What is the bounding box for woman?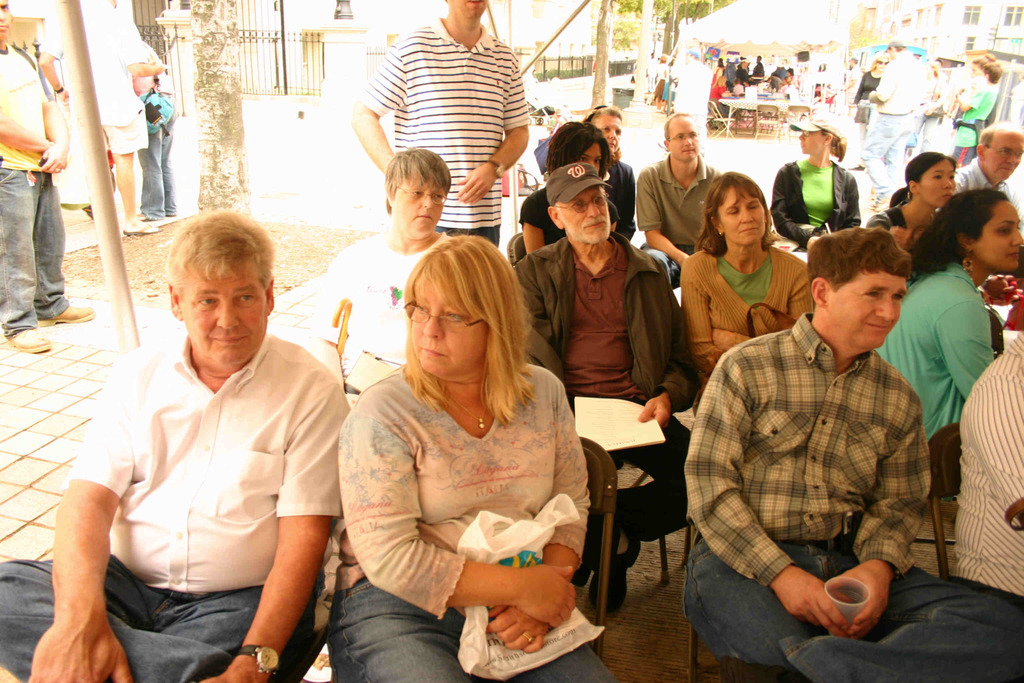
<bbox>516, 119, 623, 255</bbox>.
